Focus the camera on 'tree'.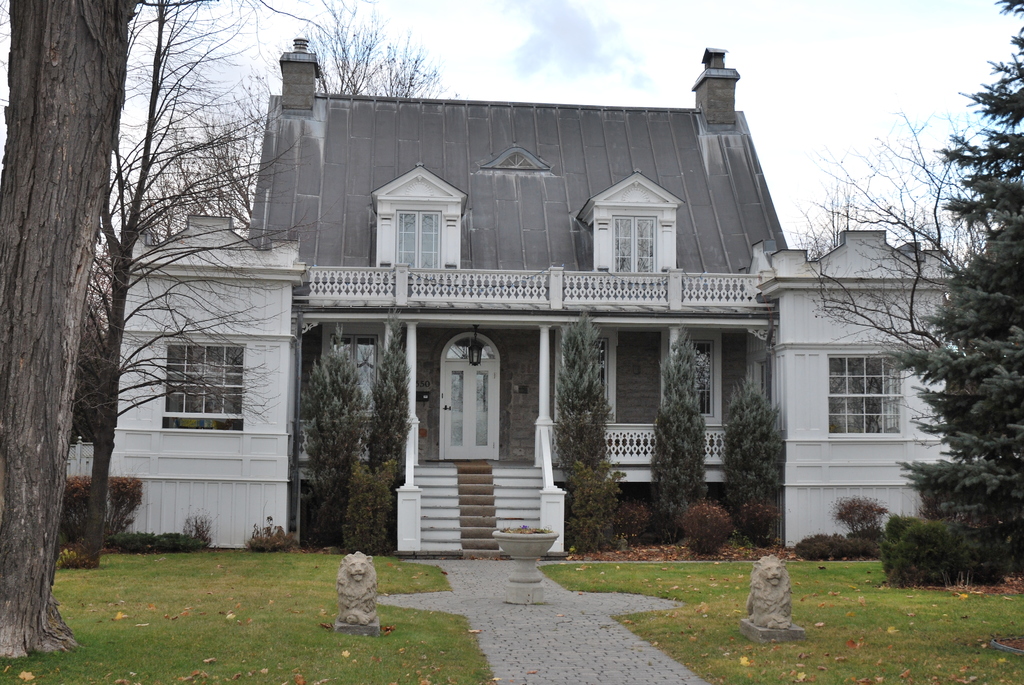
Focus region: (left=648, top=324, right=711, bottom=544).
